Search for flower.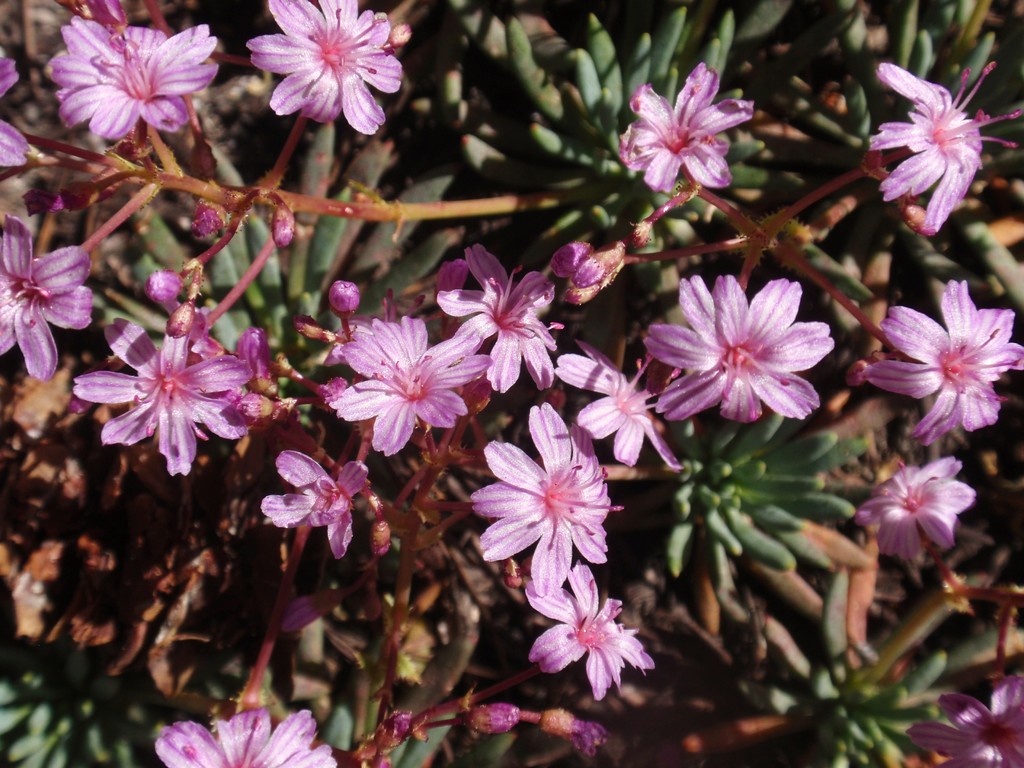
Found at bbox=(250, 0, 413, 140).
